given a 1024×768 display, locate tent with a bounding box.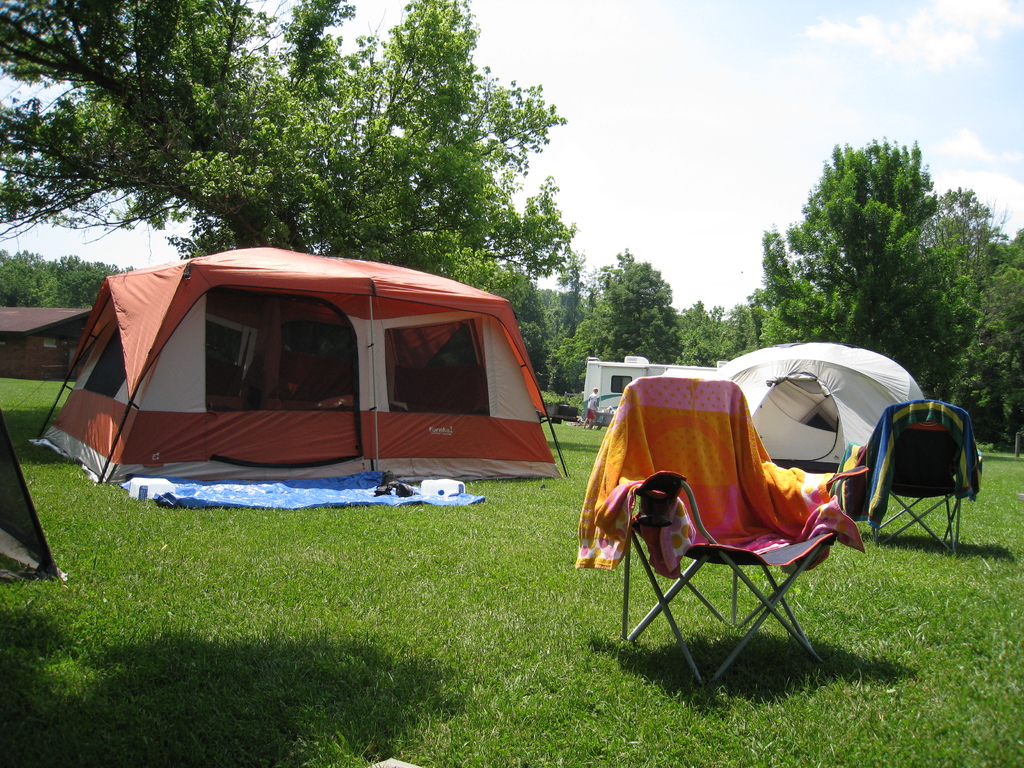
Located: <bbox>30, 244, 572, 486</bbox>.
